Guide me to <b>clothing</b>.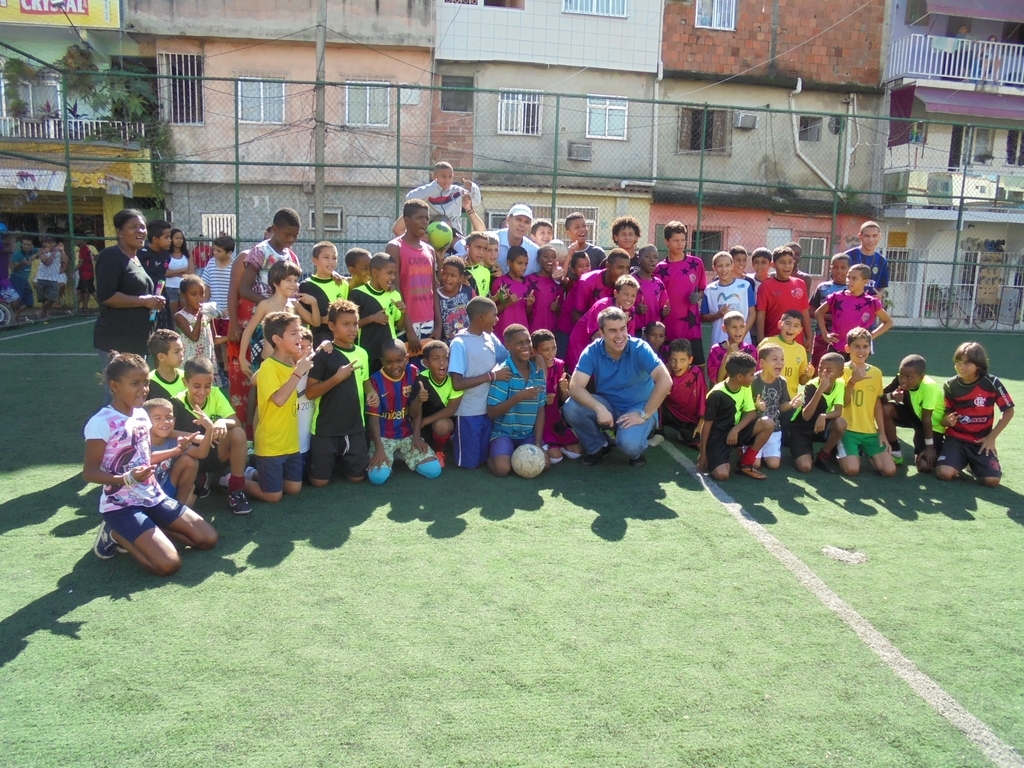
Guidance: bbox=[136, 243, 165, 292].
